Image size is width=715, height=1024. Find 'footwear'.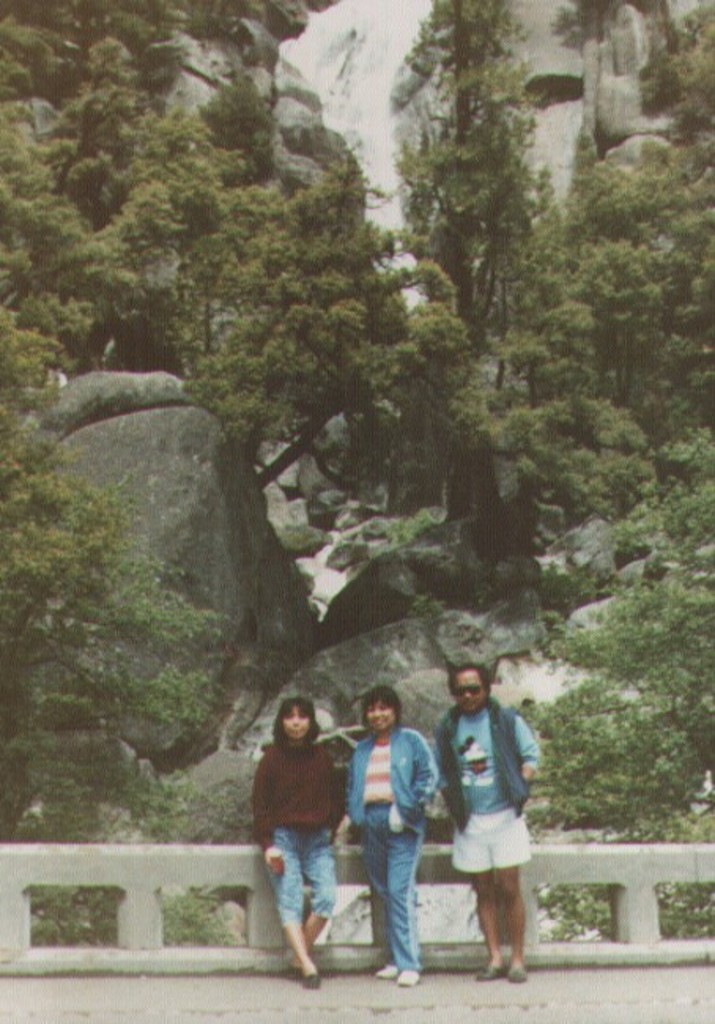
bbox=[295, 963, 317, 996].
